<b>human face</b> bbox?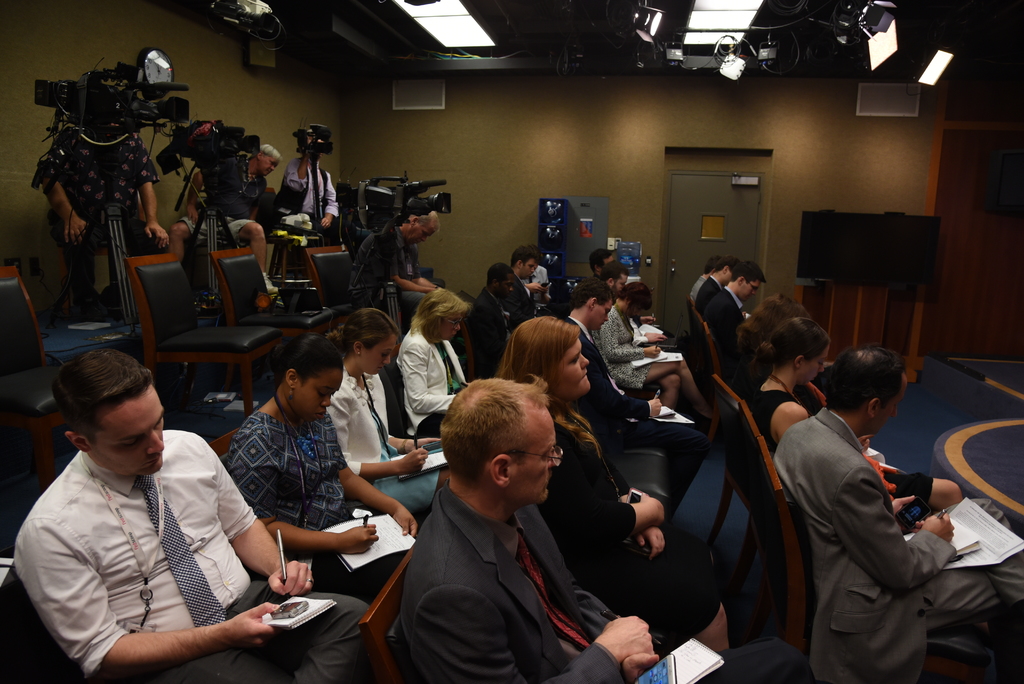
box=[364, 339, 396, 373]
